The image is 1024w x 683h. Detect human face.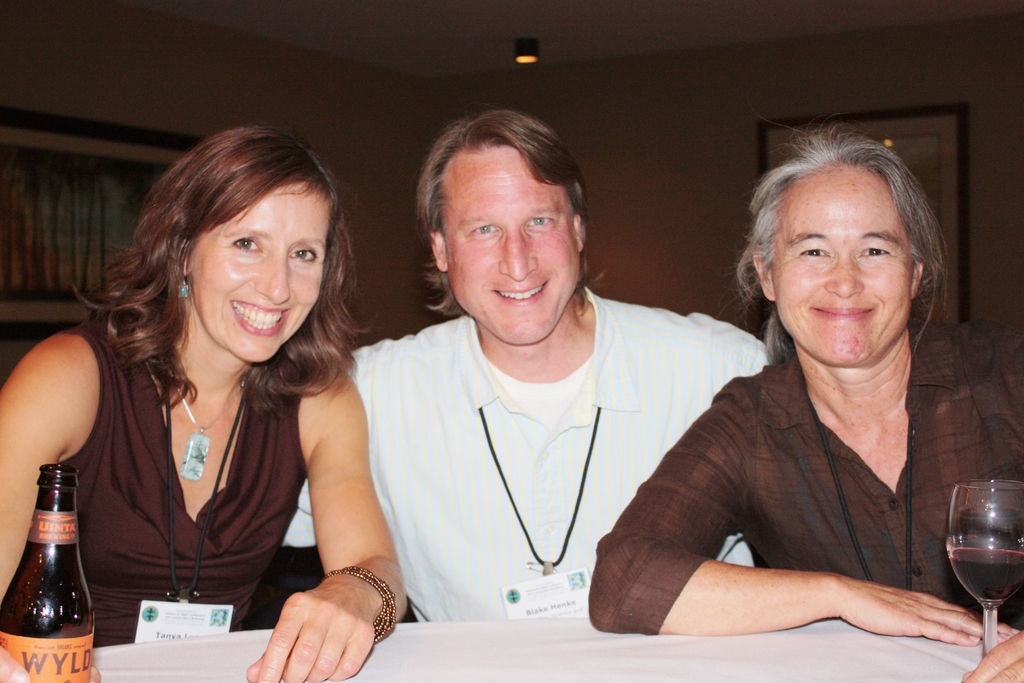
Detection: pyautogui.locateOnScreen(442, 148, 582, 335).
